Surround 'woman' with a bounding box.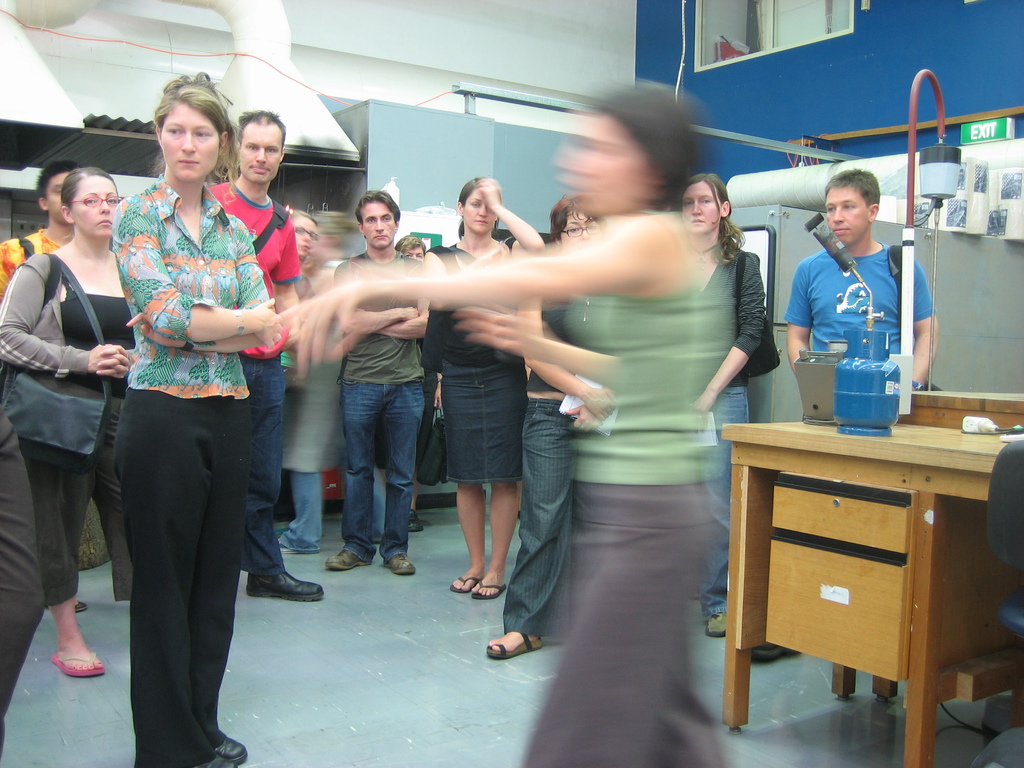
[x1=111, y1=72, x2=289, y2=767].
